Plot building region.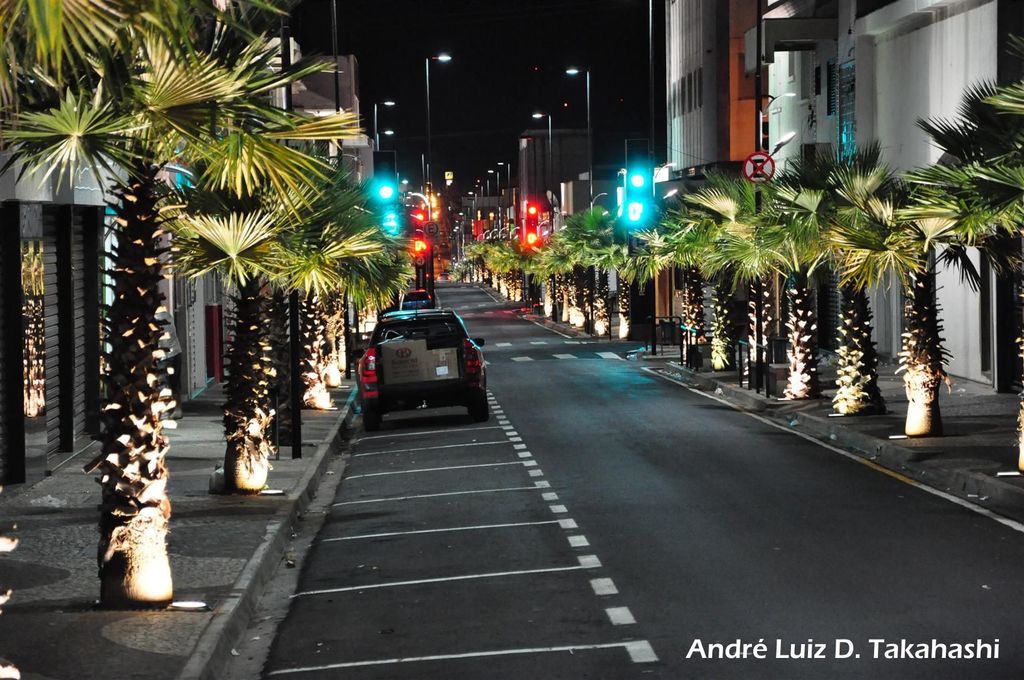
Plotted at (658, 0, 771, 341).
